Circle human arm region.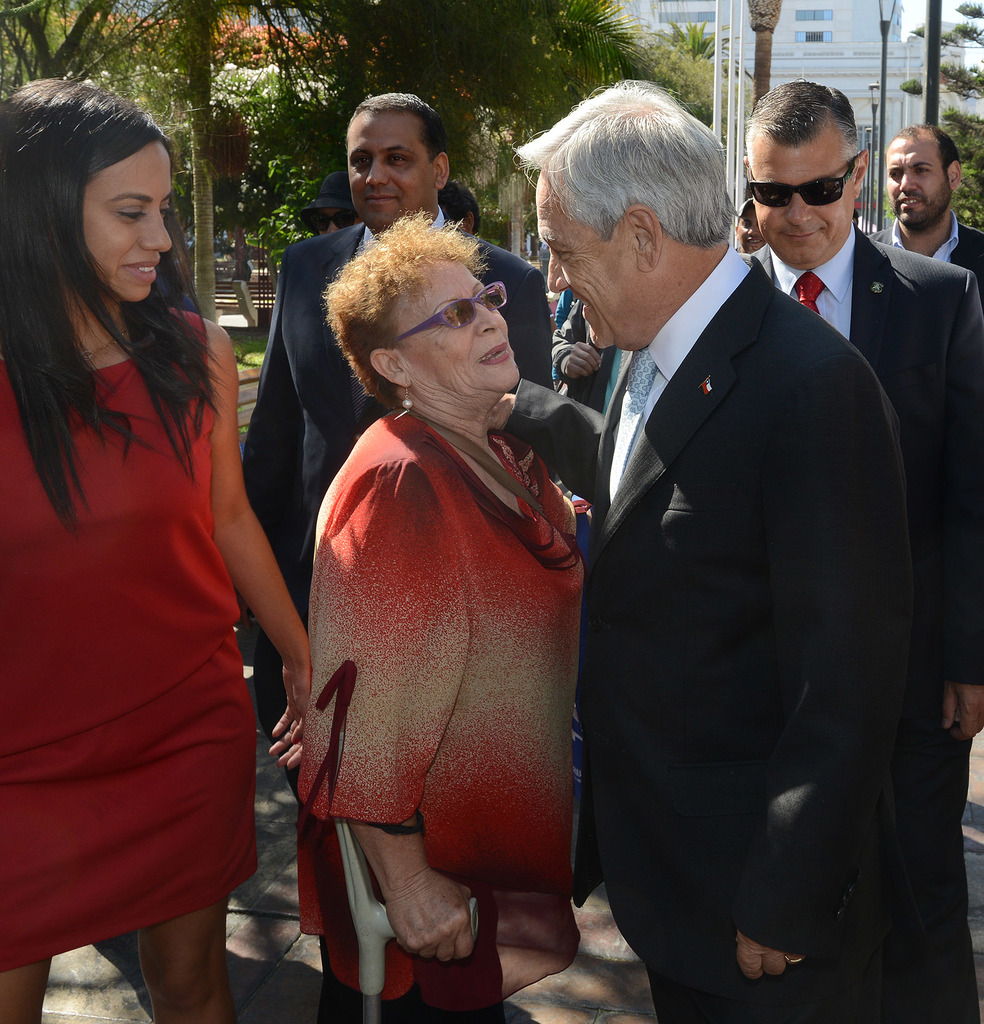
Region: select_region(243, 239, 339, 730).
